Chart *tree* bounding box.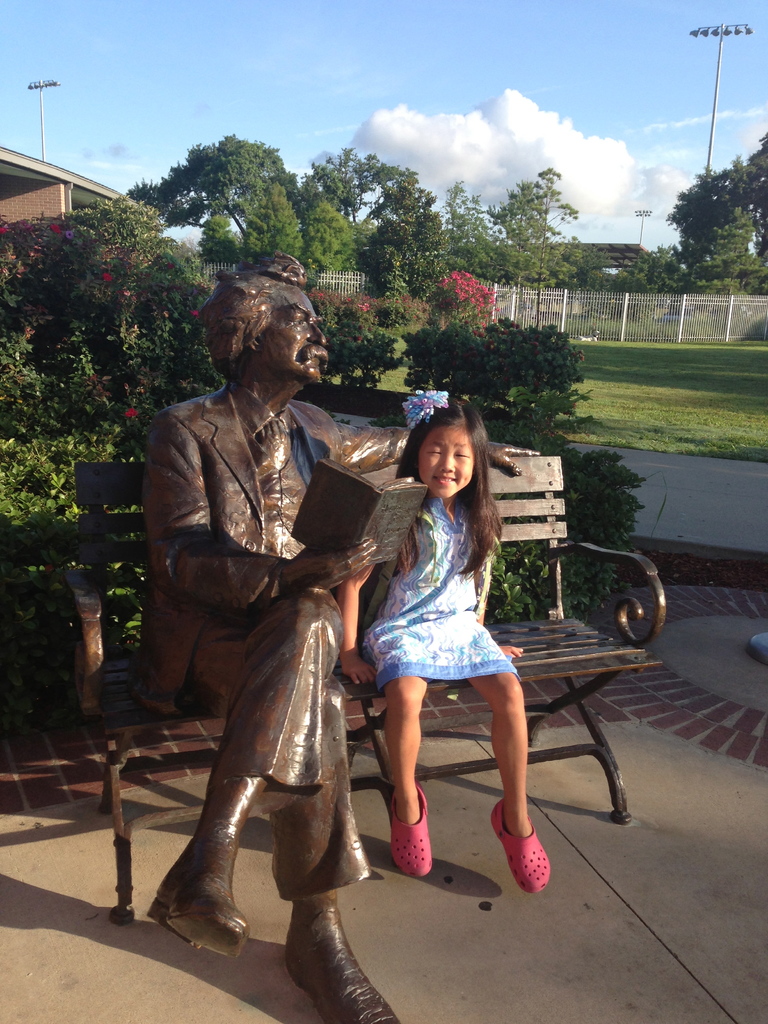
Charted: BBox(484, 175, 557, 337).
